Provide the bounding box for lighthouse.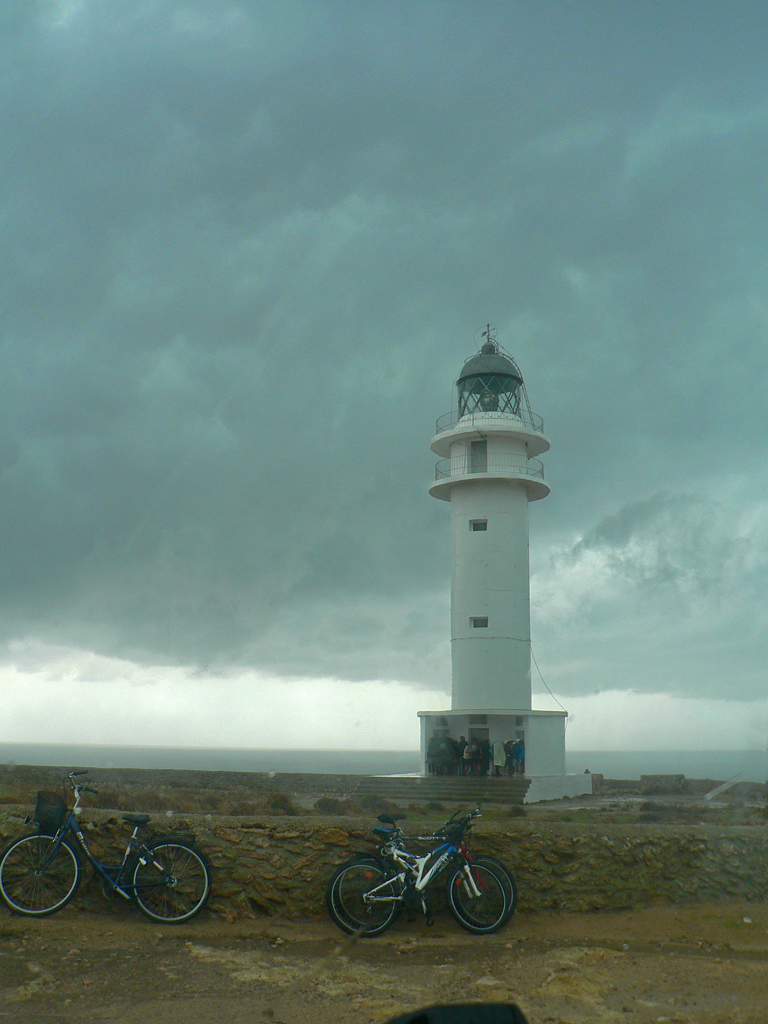
[x1=362, y1=322, x2=596, y2=804].
